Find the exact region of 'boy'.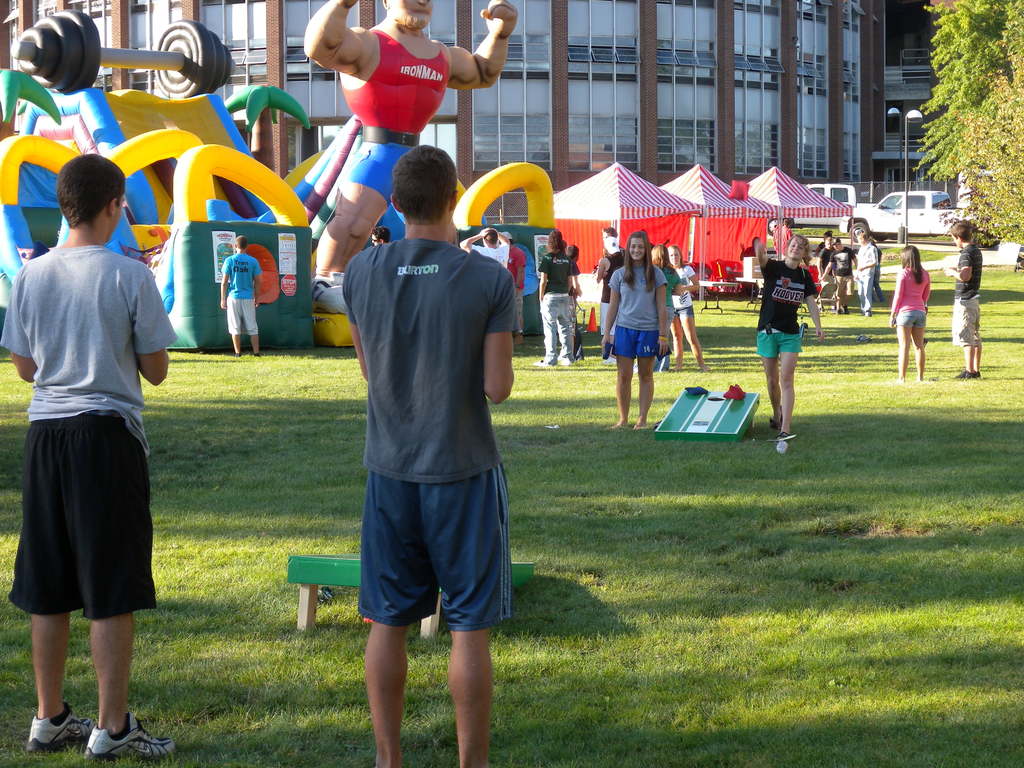
Exact region: bbox(0, 156, 187, 760).
